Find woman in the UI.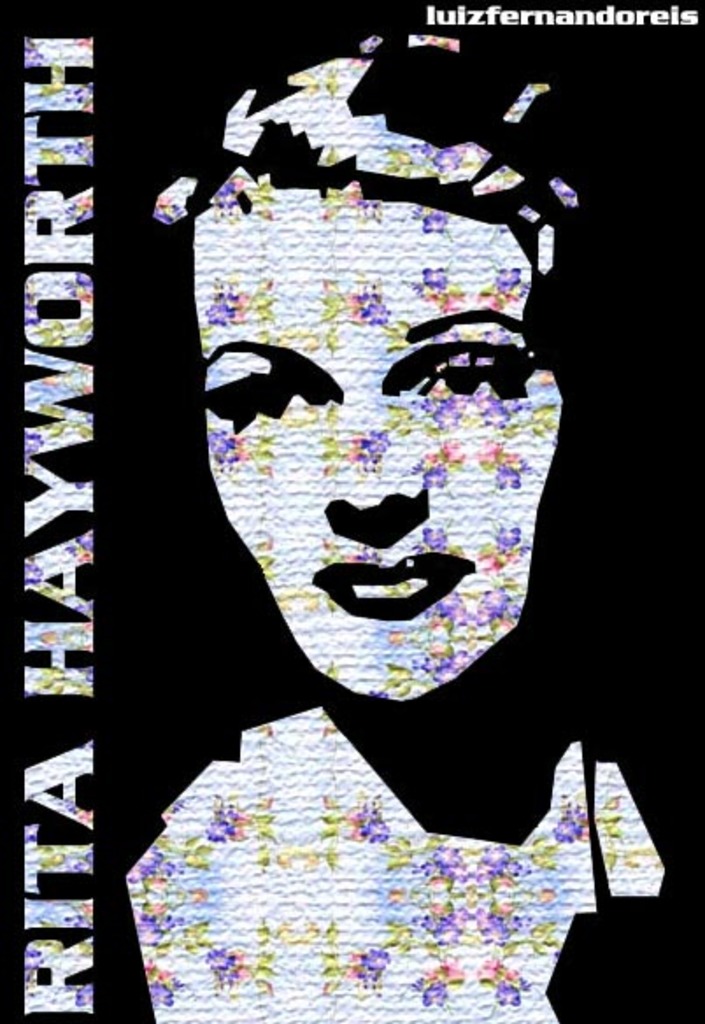
UI element at <region>121, 35, 663, 1022</region>.
